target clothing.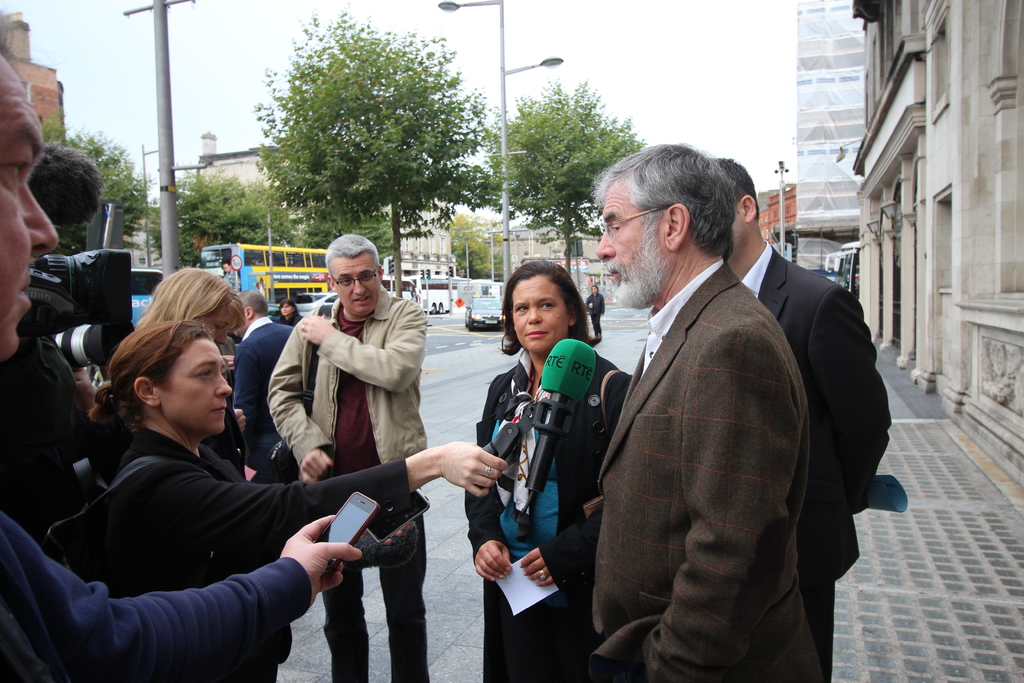
Target region: {"x1": 264, "y1": 280, "x2": 422, "y2": 674}.
